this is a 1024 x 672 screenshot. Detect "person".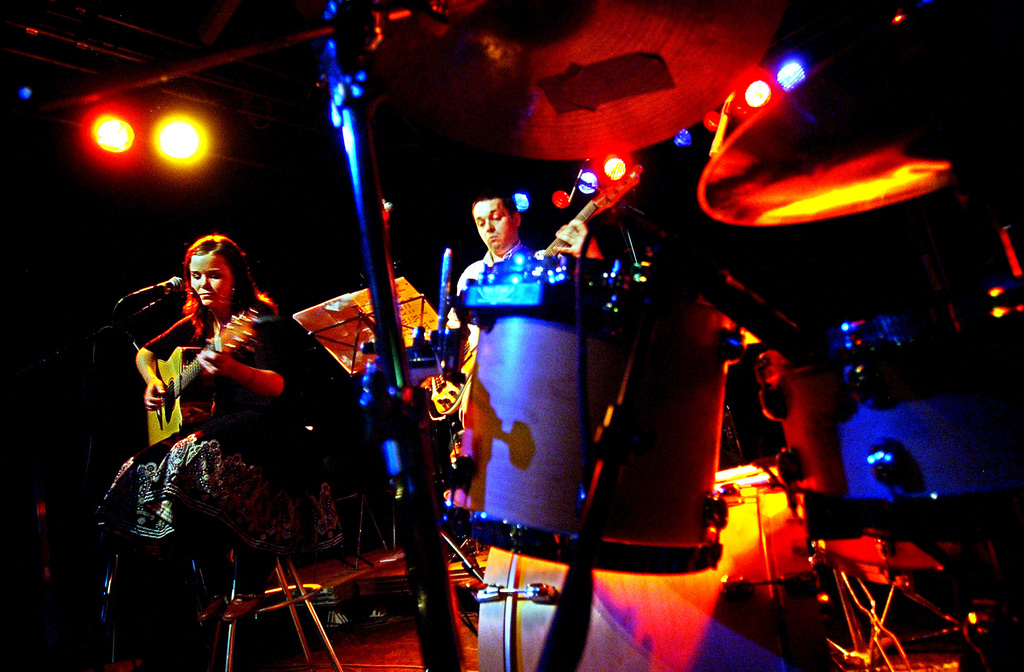
(left=452, top=186, right=591, bottom=503).
